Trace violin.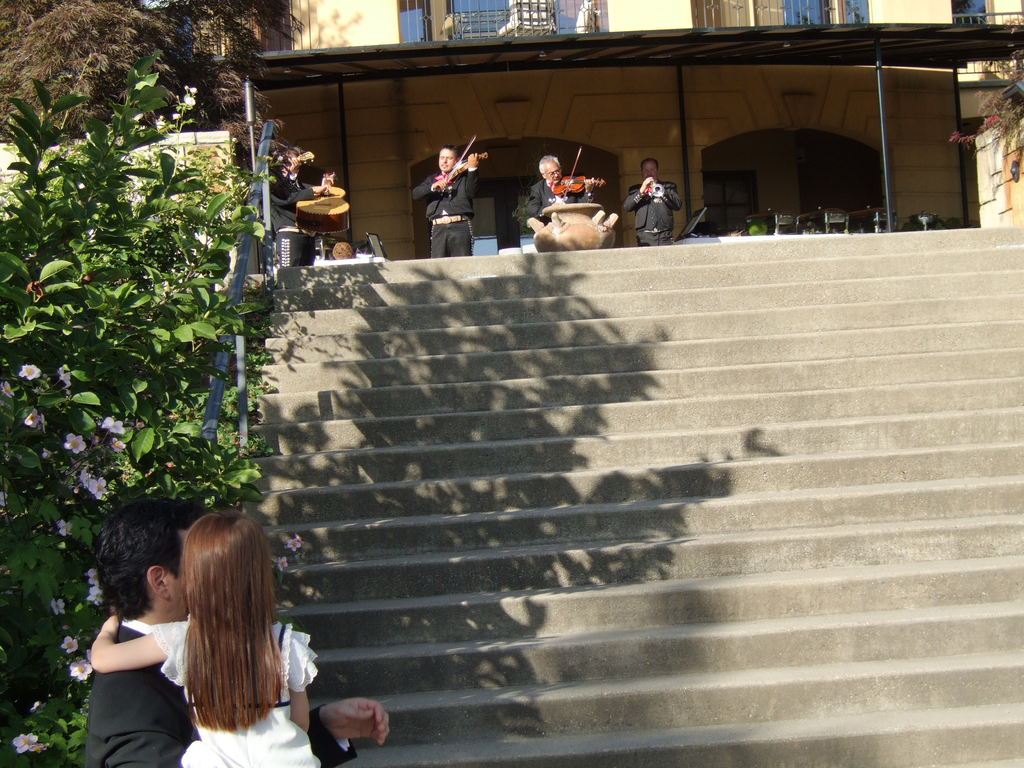
Traced to rect(435, 132, 493, 196).
